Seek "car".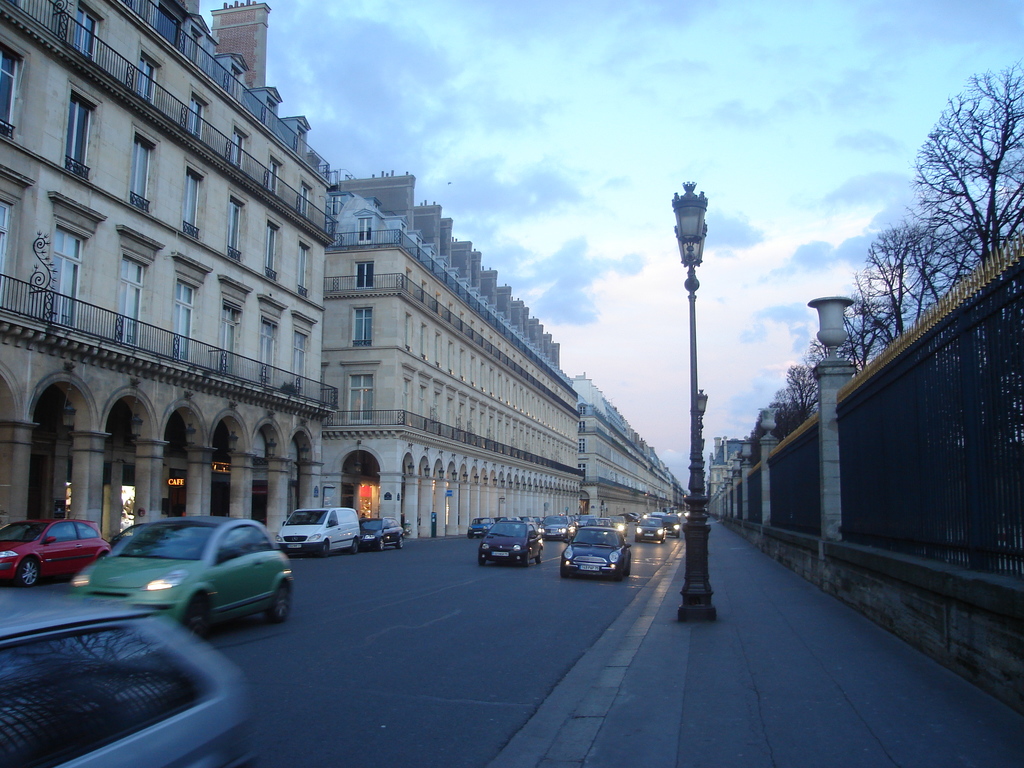
left=362, top=517, right=407, bottom=553.
